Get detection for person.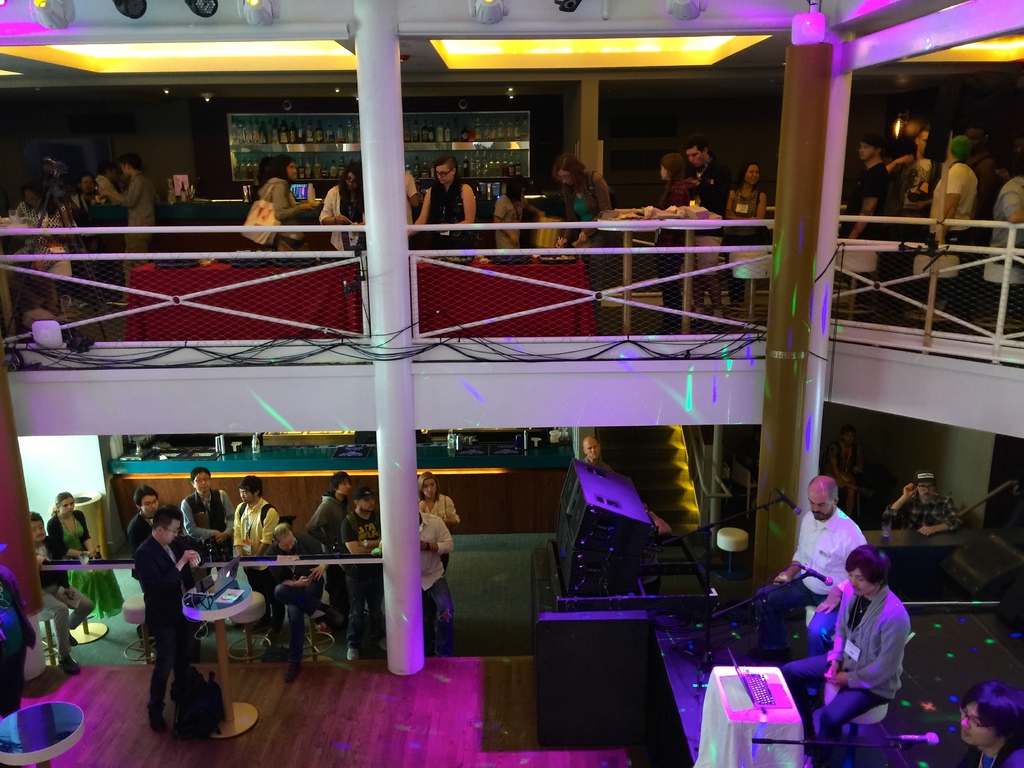
Detection: pyautogui.locateOnScreen(47, 483, 124, 622).
